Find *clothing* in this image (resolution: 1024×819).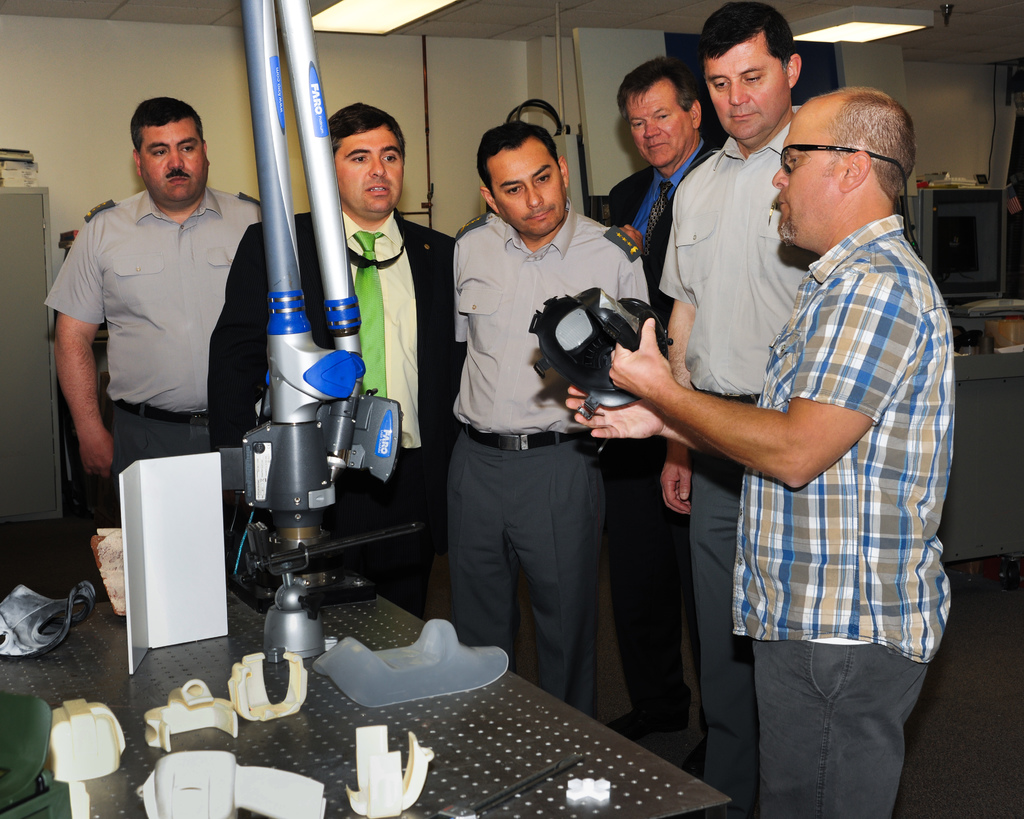
604 142 721 277.
